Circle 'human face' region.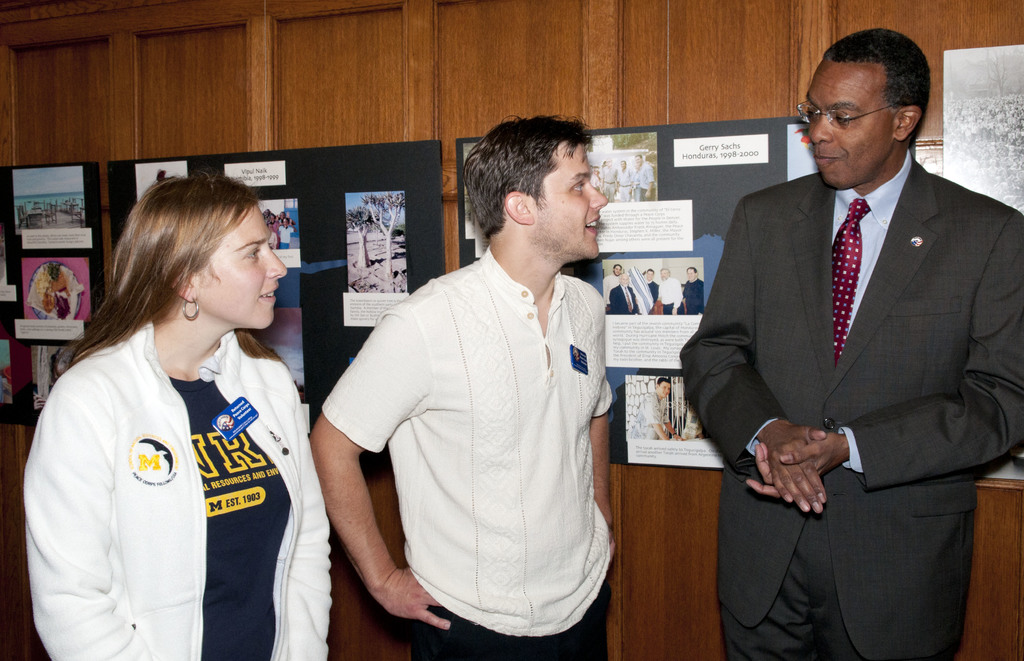
Region: bbox=(646, 270, 655, 281).
